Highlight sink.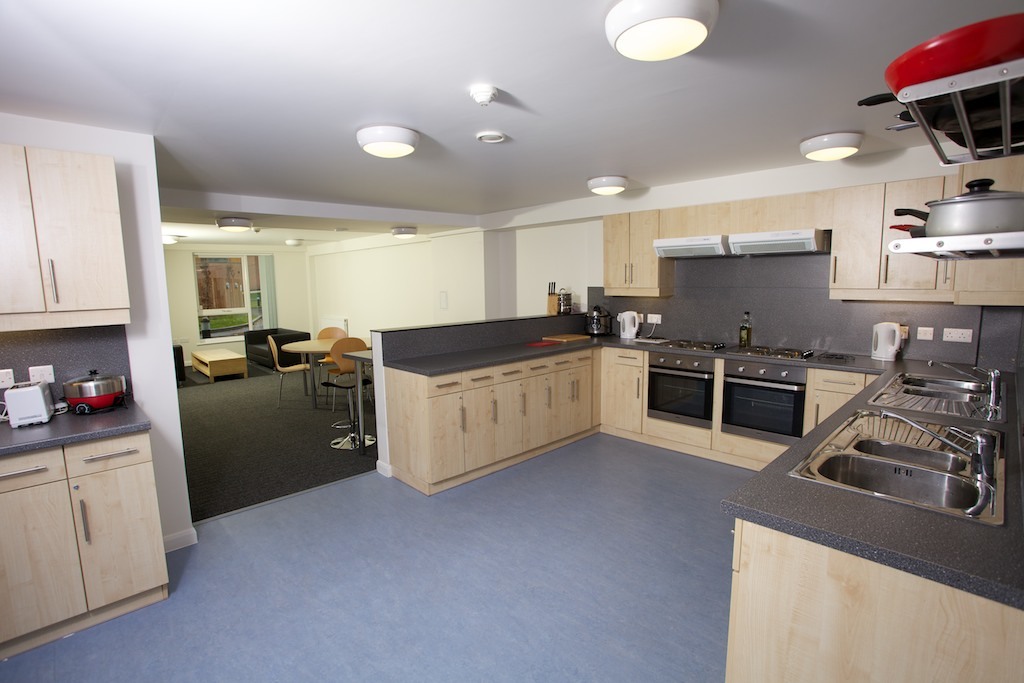
Highlighted region: bbox=[865, 357, 1002, 430].
